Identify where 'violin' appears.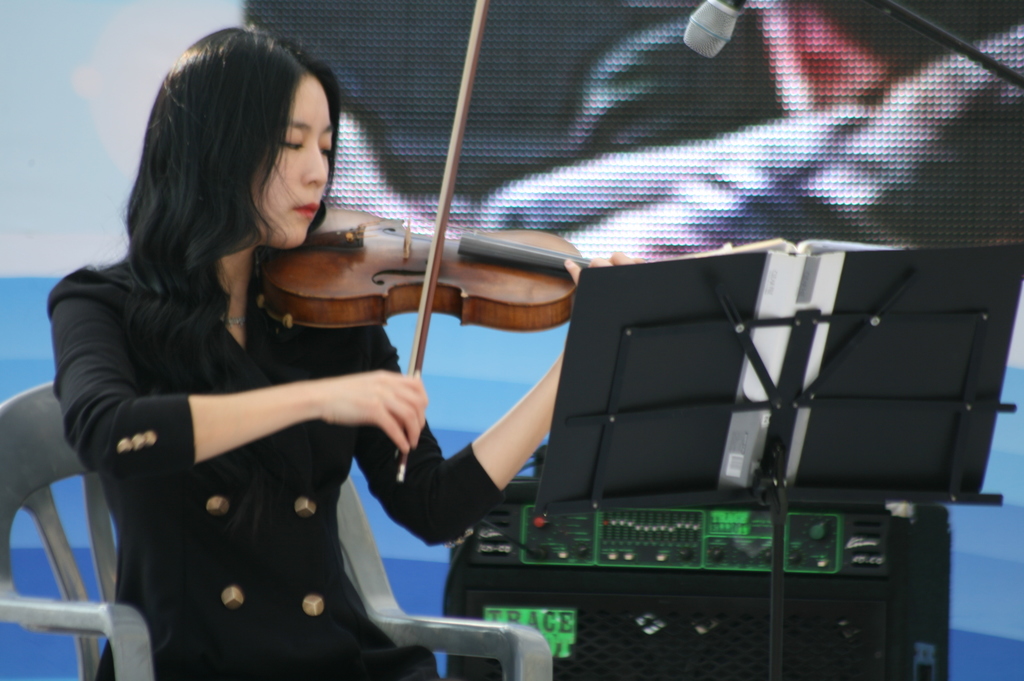
Appears at 195/125/612/406.
